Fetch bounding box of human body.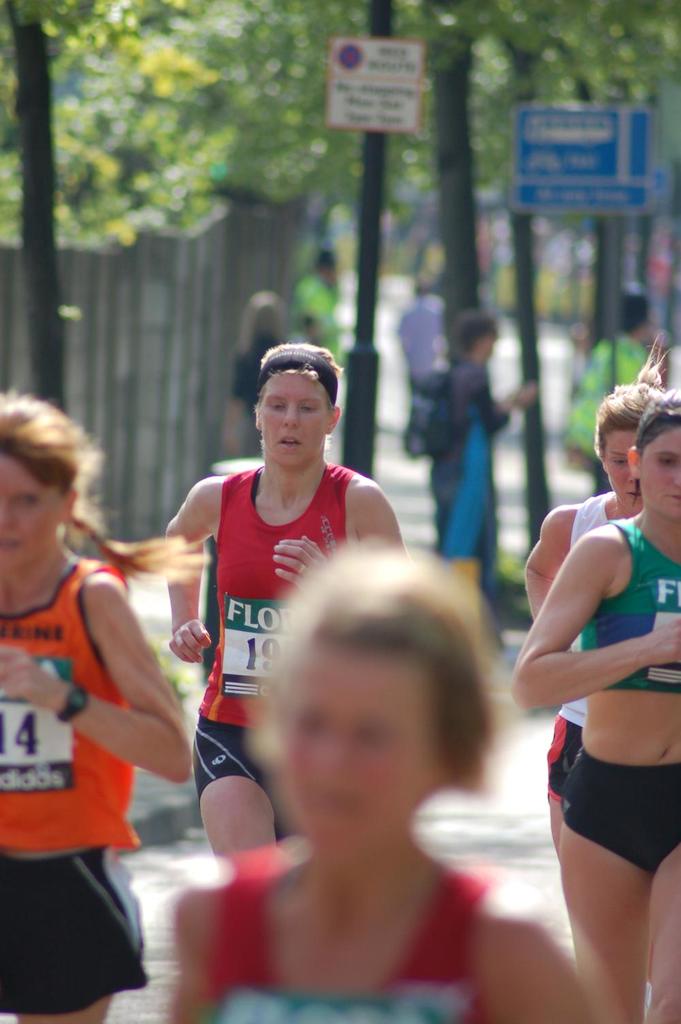
Bbox: {"left": 394, "top": 268, "right": 462, "bottom": 451}.
